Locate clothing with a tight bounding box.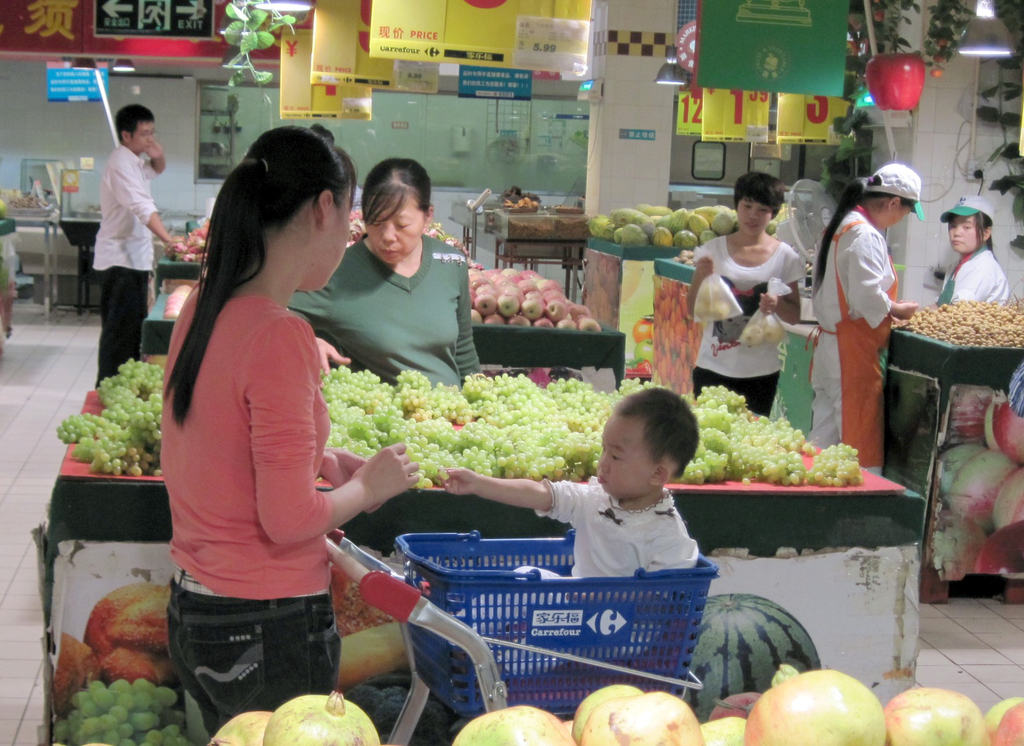
155 296 339 743.
